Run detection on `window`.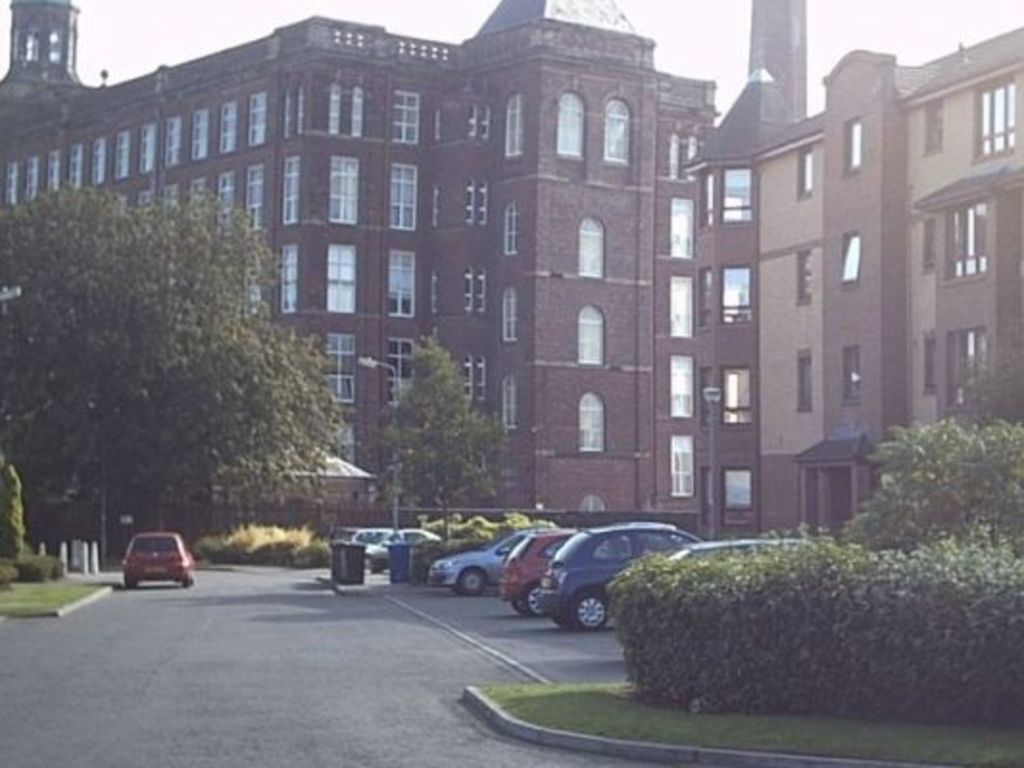
Result: [571, 486, 609, 513].
